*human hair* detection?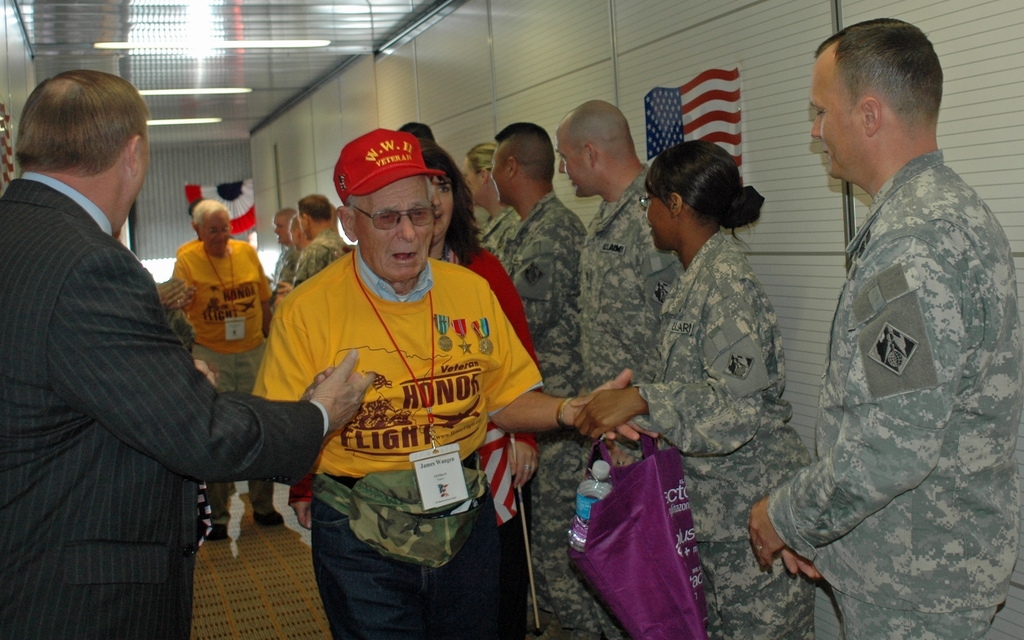
x1=814 y1=21 x2=950 y2=158
